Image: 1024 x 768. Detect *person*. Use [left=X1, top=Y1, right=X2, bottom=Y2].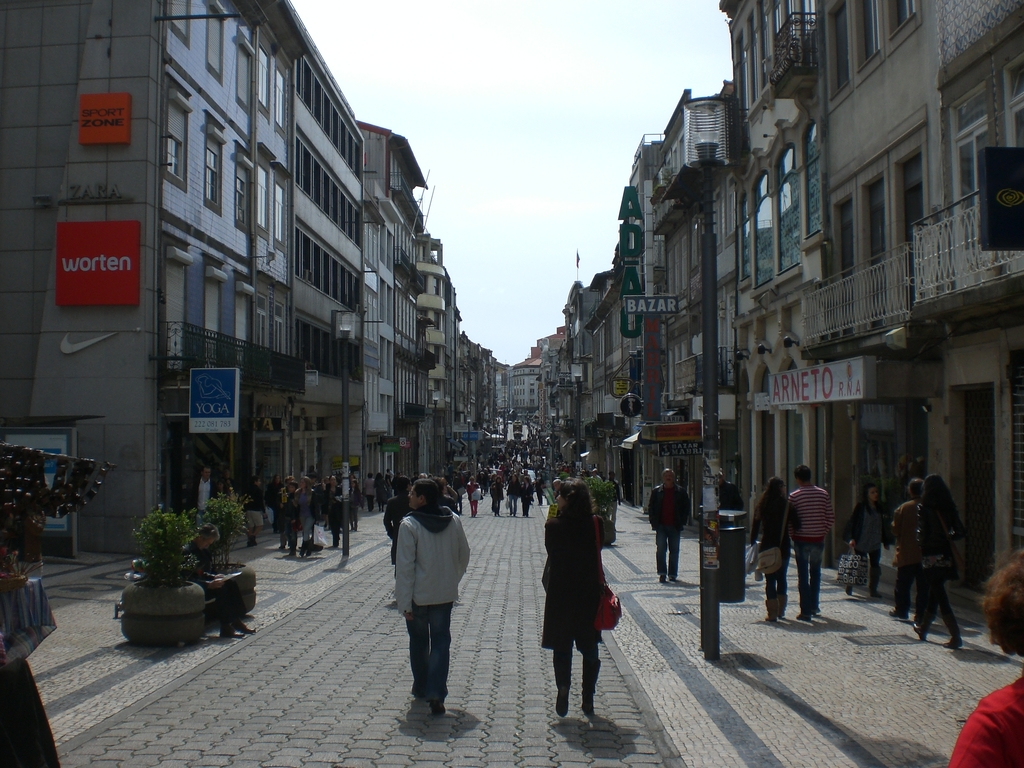
[left=540, top=477, right=613, bottom=719].
